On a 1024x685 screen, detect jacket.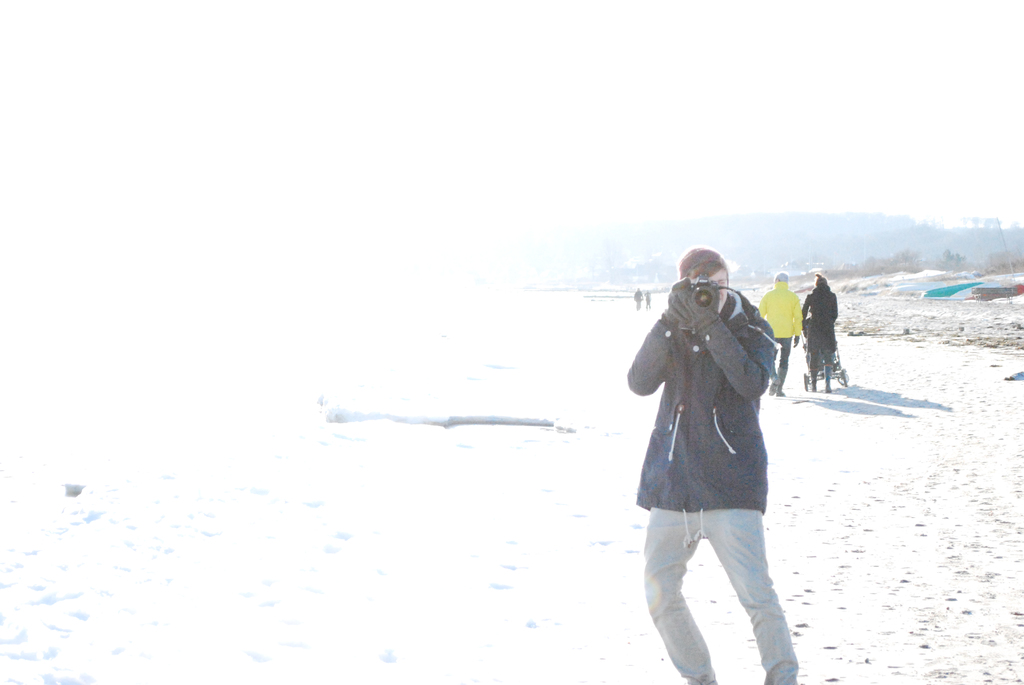
<bbox>754, 279, 804, 342</bbox>.
